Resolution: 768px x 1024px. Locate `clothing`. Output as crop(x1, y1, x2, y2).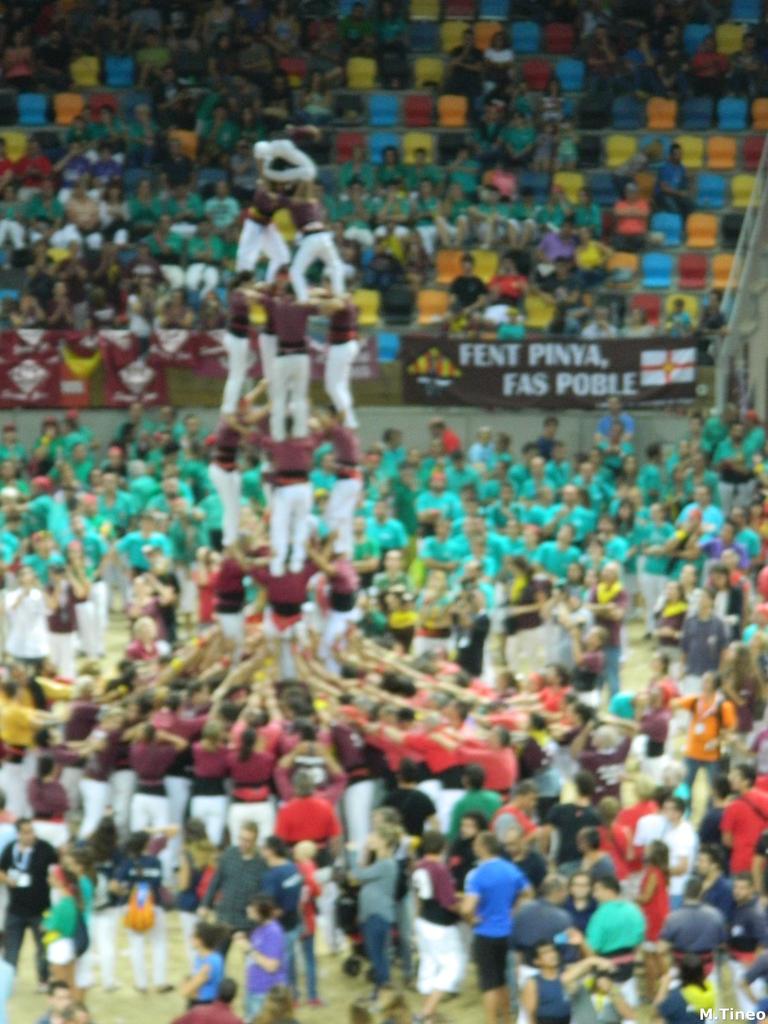
crop(107, 844, 161, 1002).
